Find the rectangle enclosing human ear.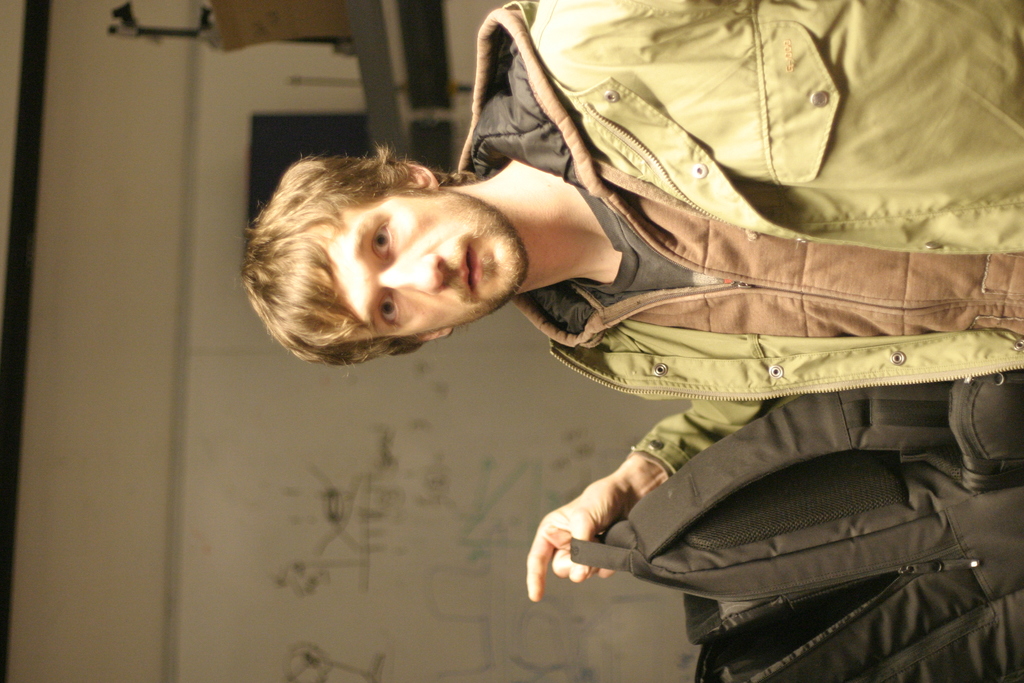
393 325 455 347.
